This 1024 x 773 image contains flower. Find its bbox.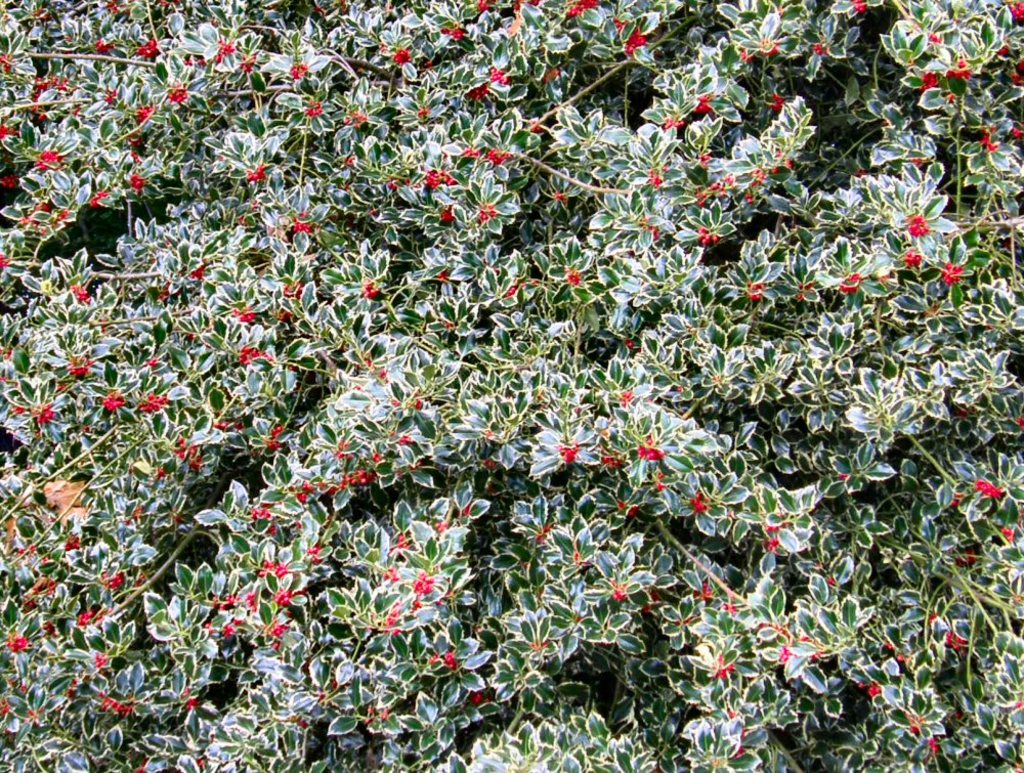
<region>691, 496, 709, 517</region>.
